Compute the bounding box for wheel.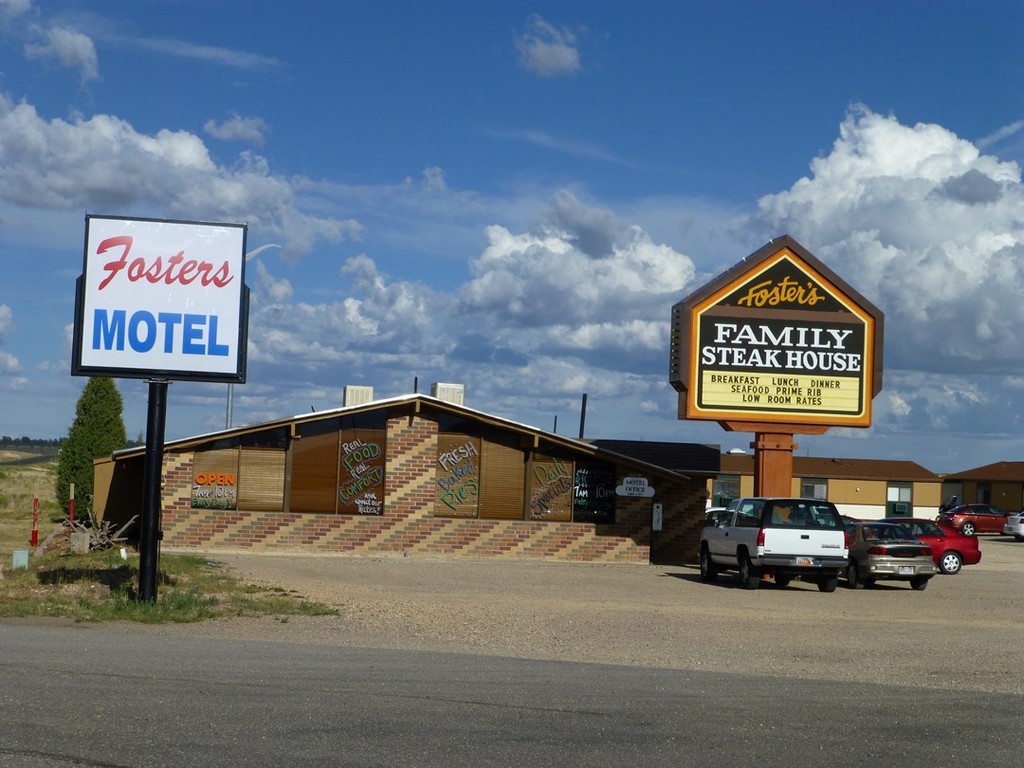
x1=868, y1=575, x2=880, y2=585.
